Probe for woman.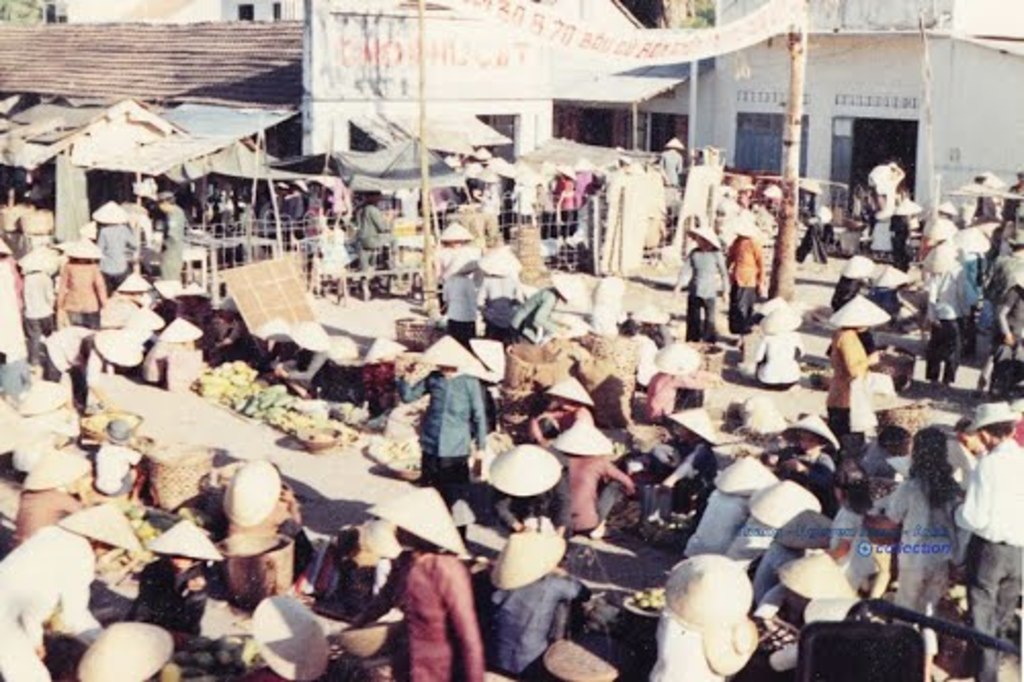
Probe result: [x1=340, y1=508, x2=487, y2=680].
